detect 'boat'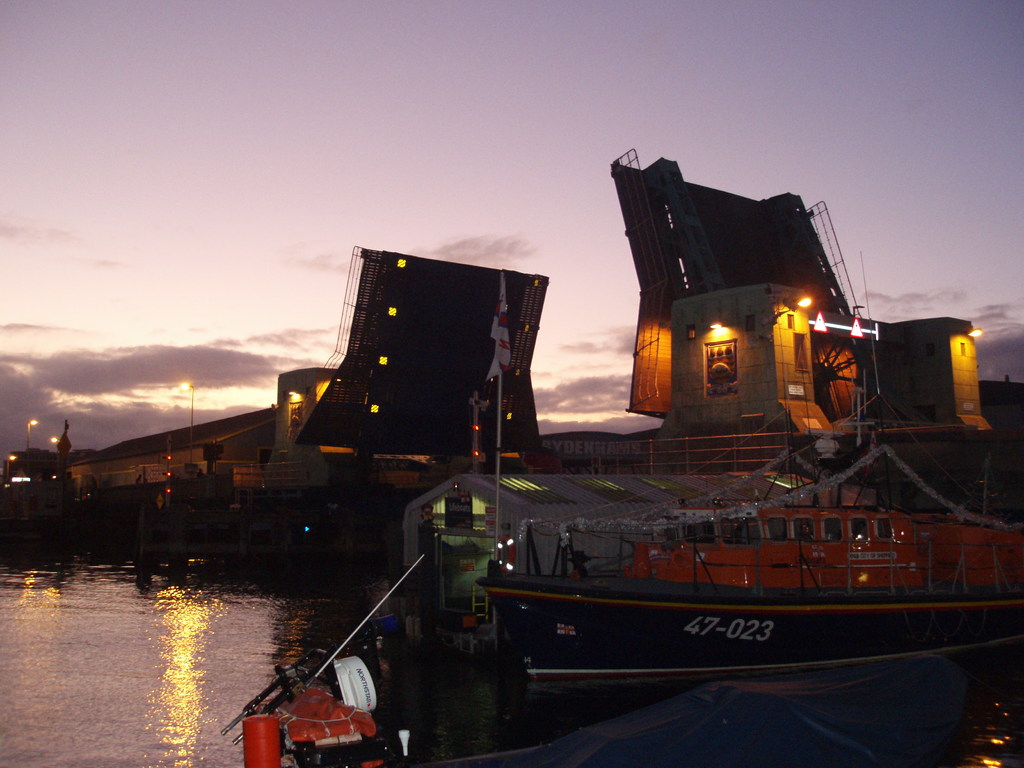
(371,186,1023,721)
